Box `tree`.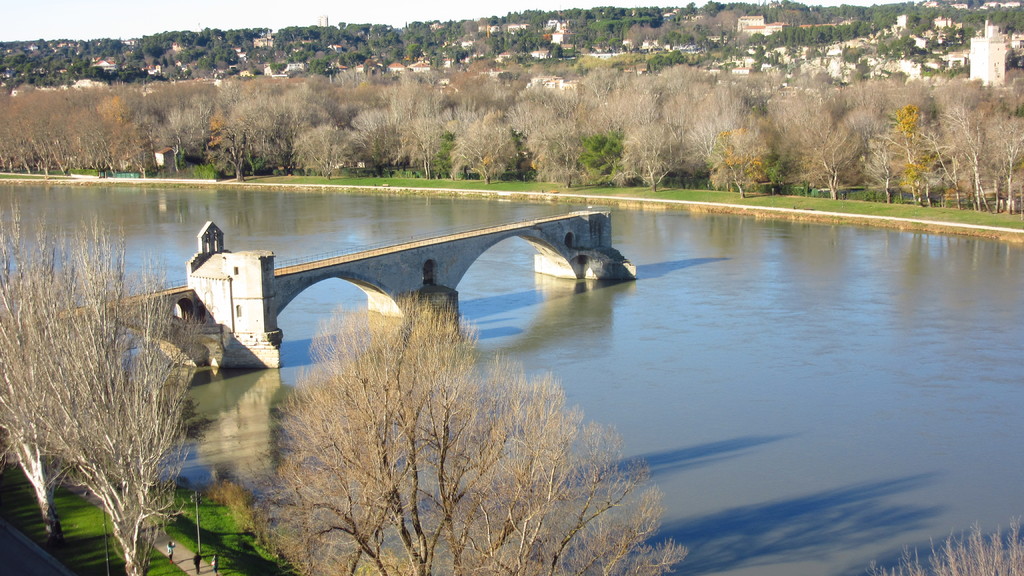
[left=766, top=75, right=871, bottom=190].
